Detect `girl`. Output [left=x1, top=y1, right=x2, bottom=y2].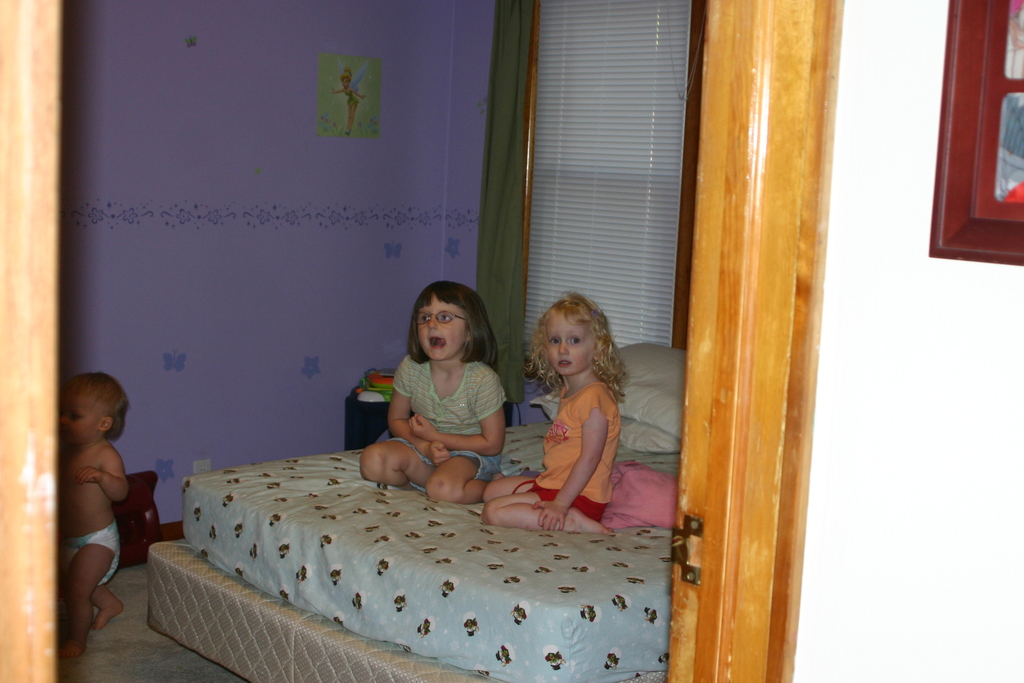
[left=357, top=283, right=525, bottom=509].
